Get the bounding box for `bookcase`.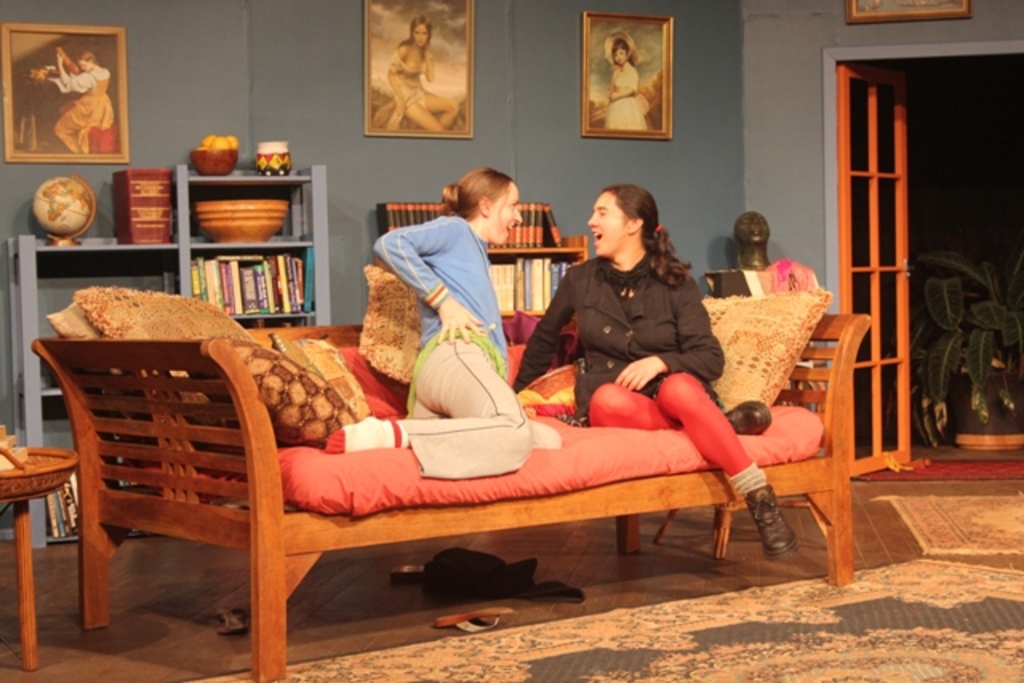
(x1=382, y1=202, x2=592, y2=322).
